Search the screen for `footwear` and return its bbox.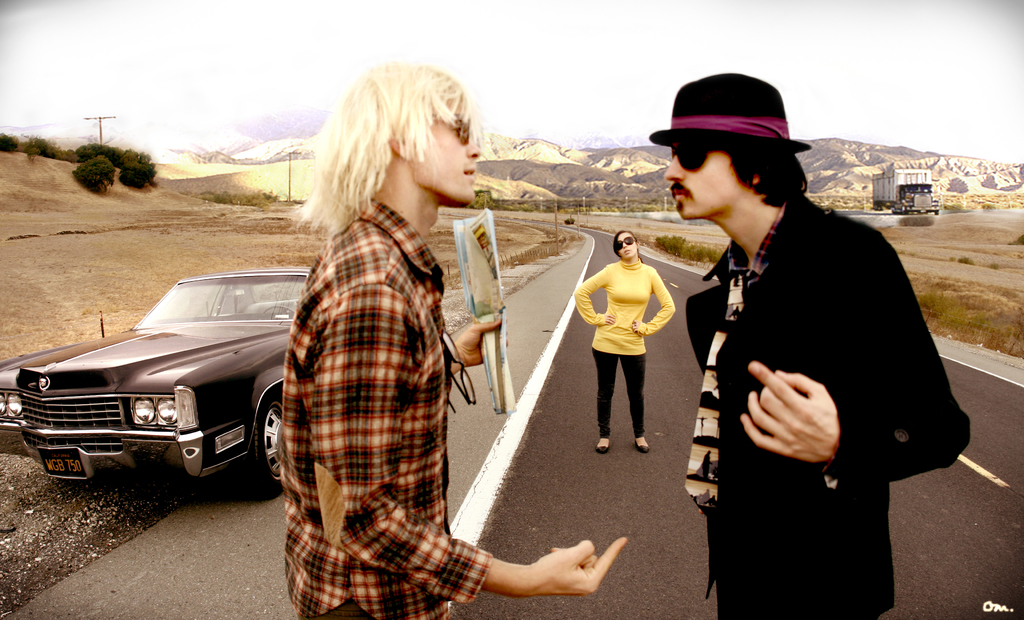
Found: [left=634, top=439, right=649, bottom=453].
